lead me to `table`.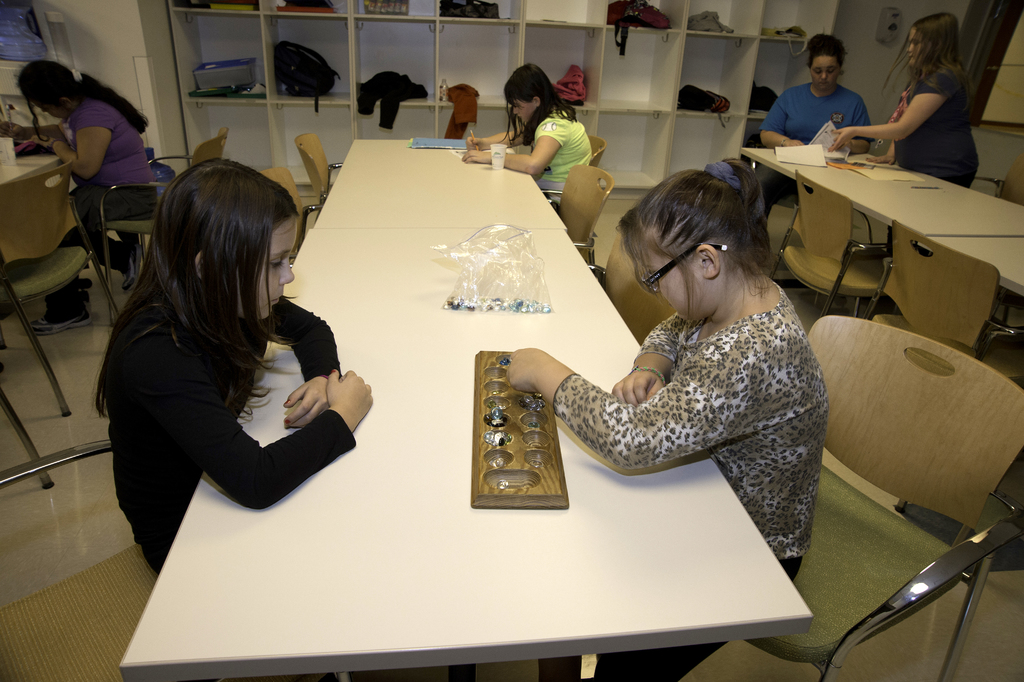
Lead to bbox=(312, 136, 569, 228).
